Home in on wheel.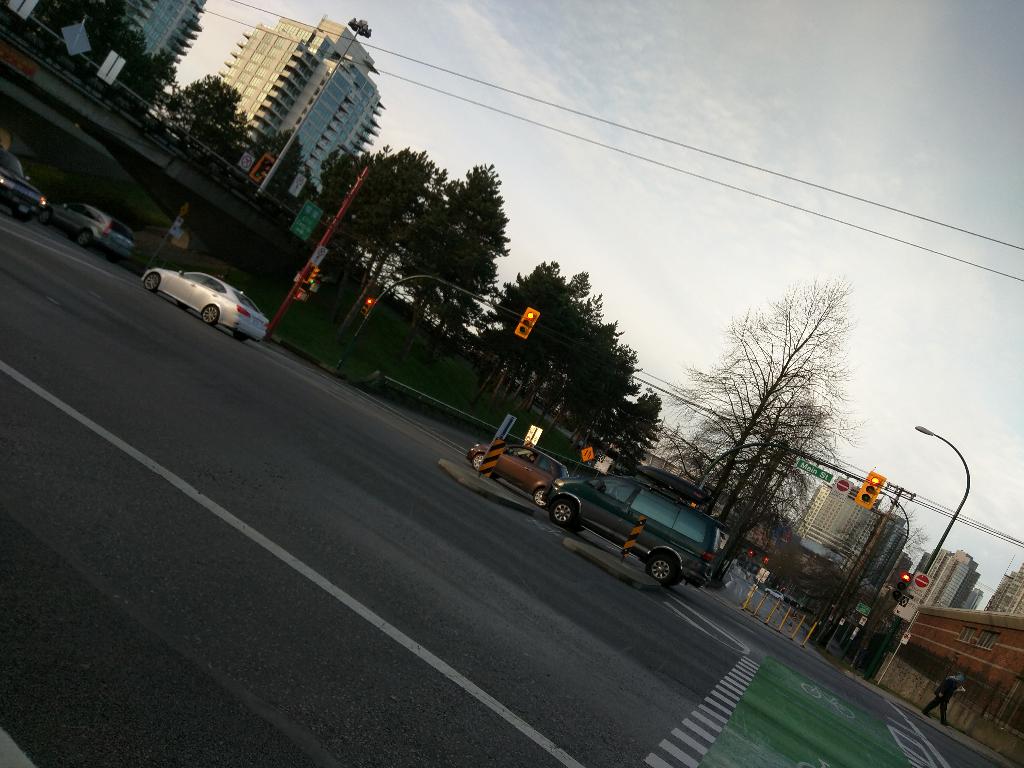
Homed in at box=[648, 550, 676, 583].
